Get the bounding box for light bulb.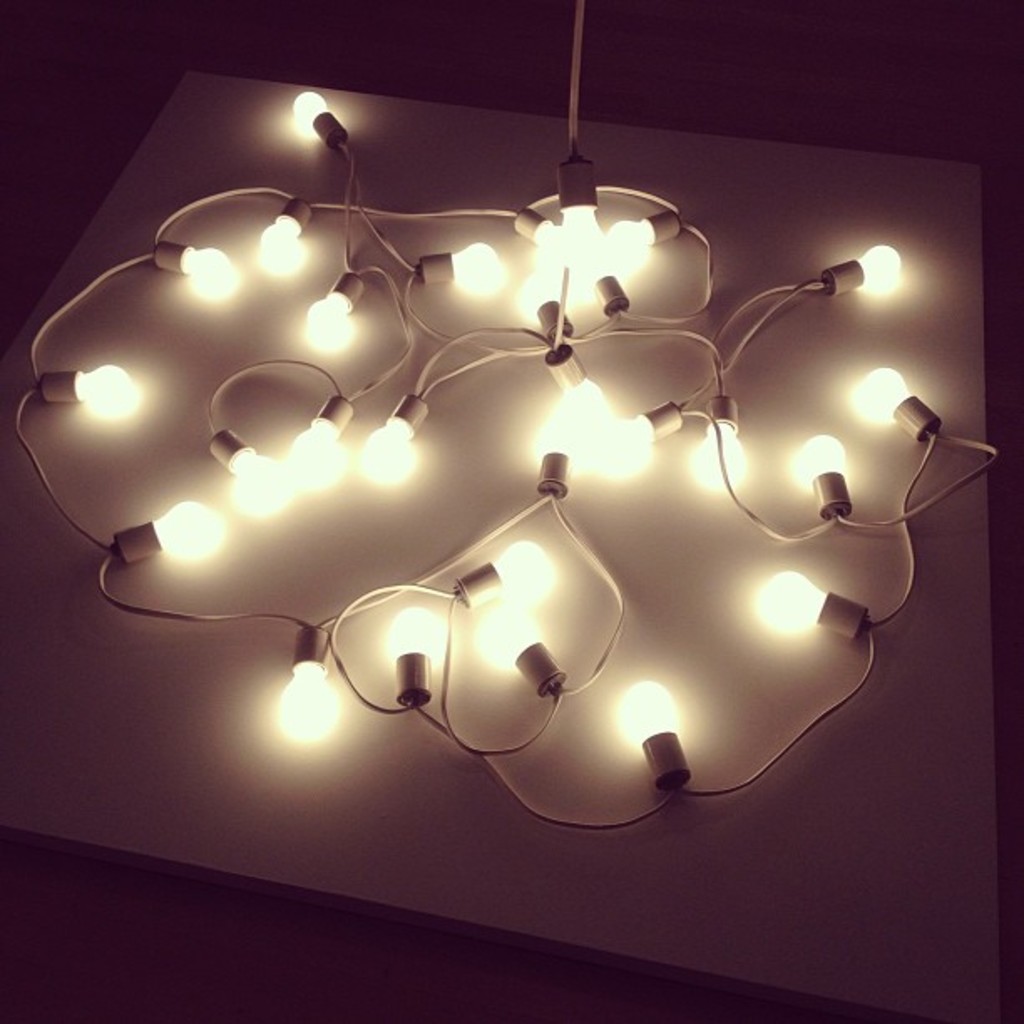
(755, 569, 873, 637).
